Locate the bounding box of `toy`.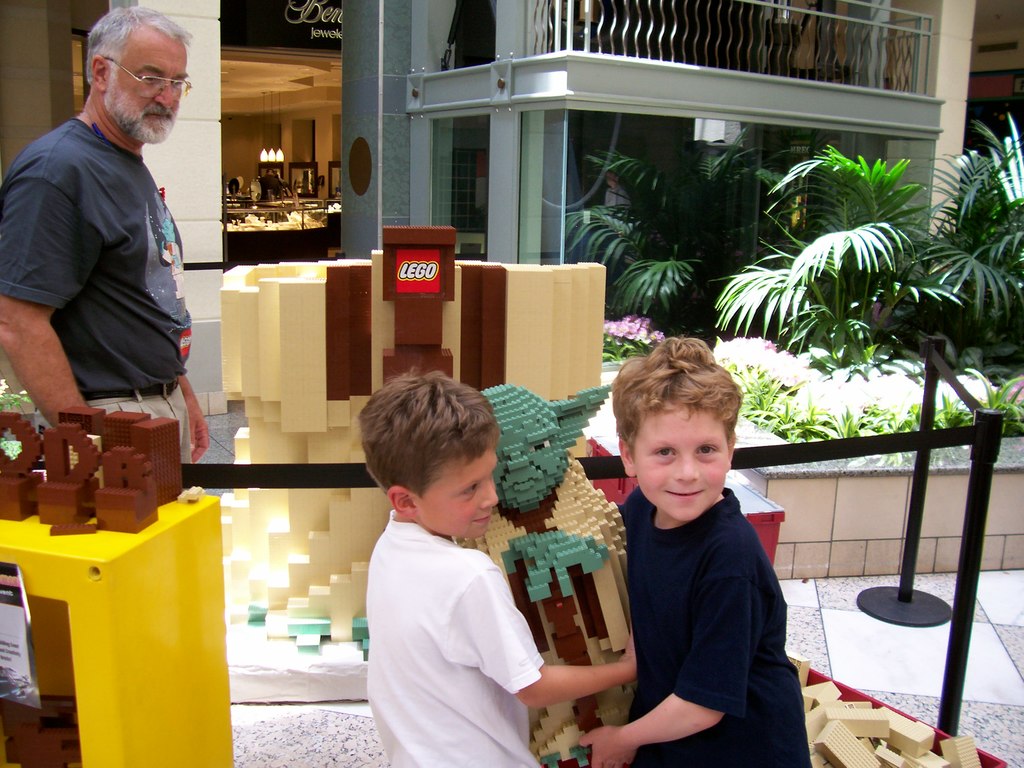
Bounding box: {"left": 0, "top": 406, "right": 234, "bottom": 767}.
